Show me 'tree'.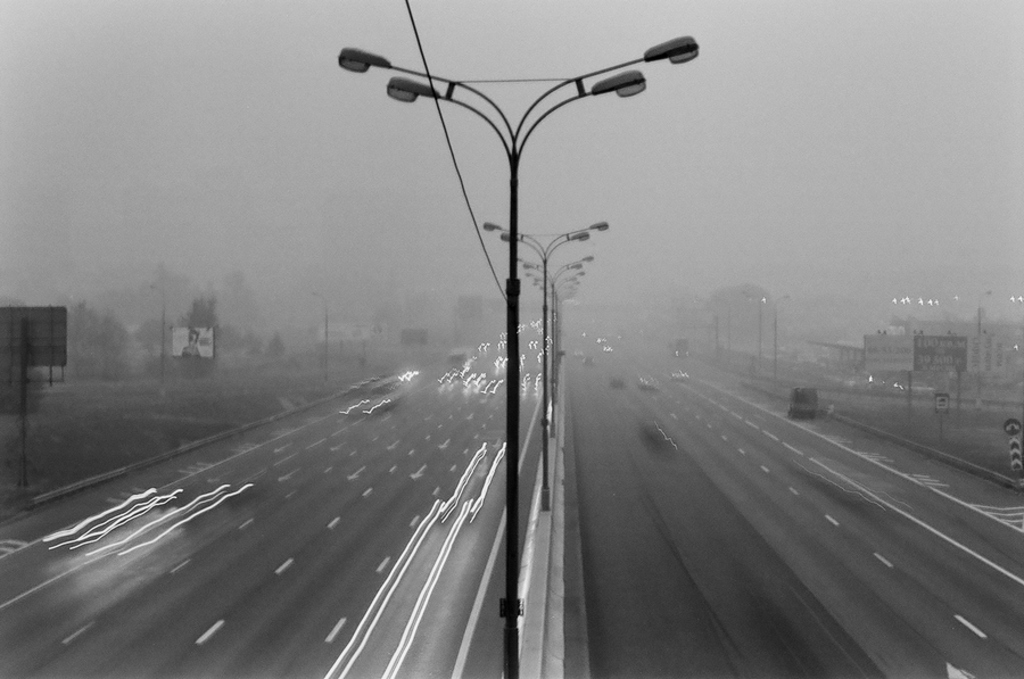
'tree' is here: [64, 300, 125, 355].
